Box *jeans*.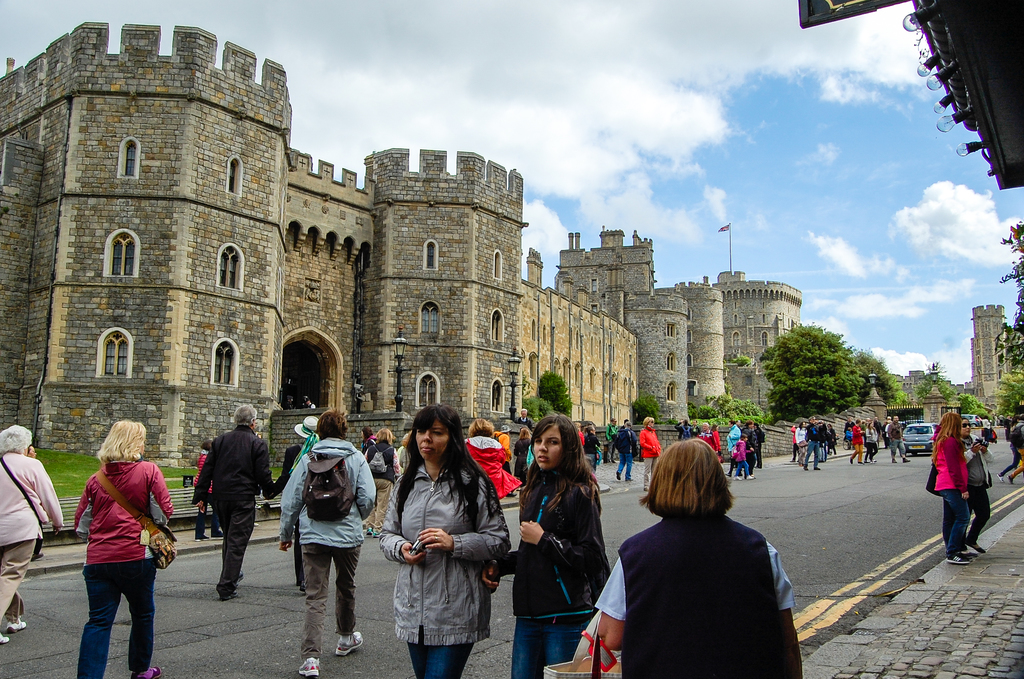
x1=640, y1=454, x2=656, y2=487.
